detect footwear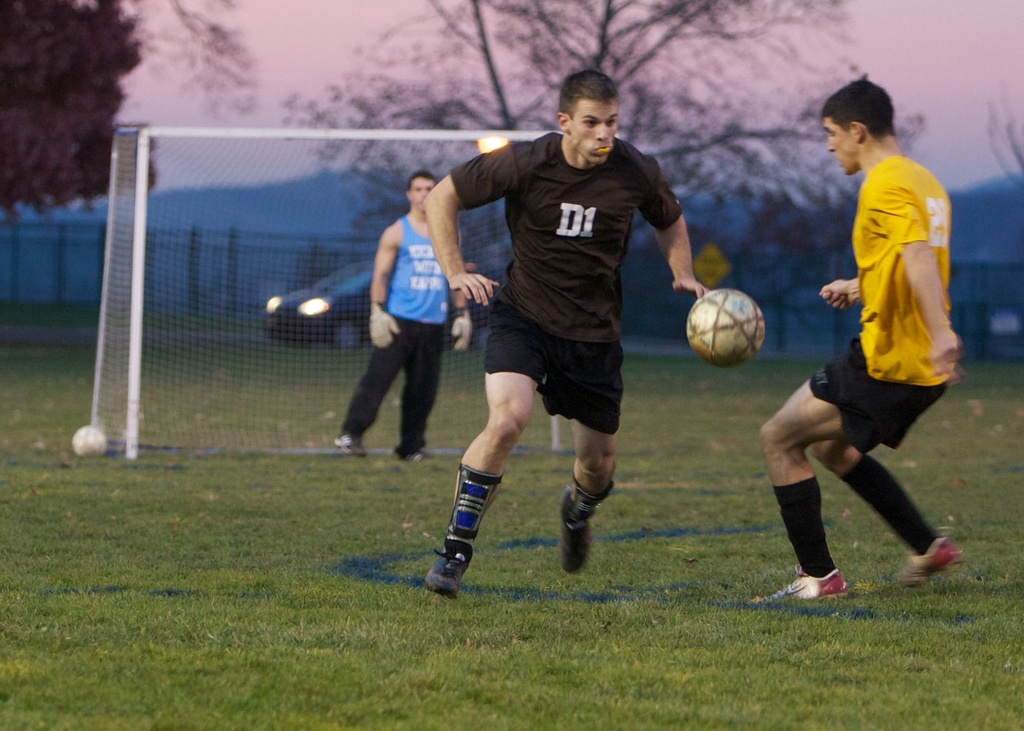
bbox(332, 431, 365, 458)
